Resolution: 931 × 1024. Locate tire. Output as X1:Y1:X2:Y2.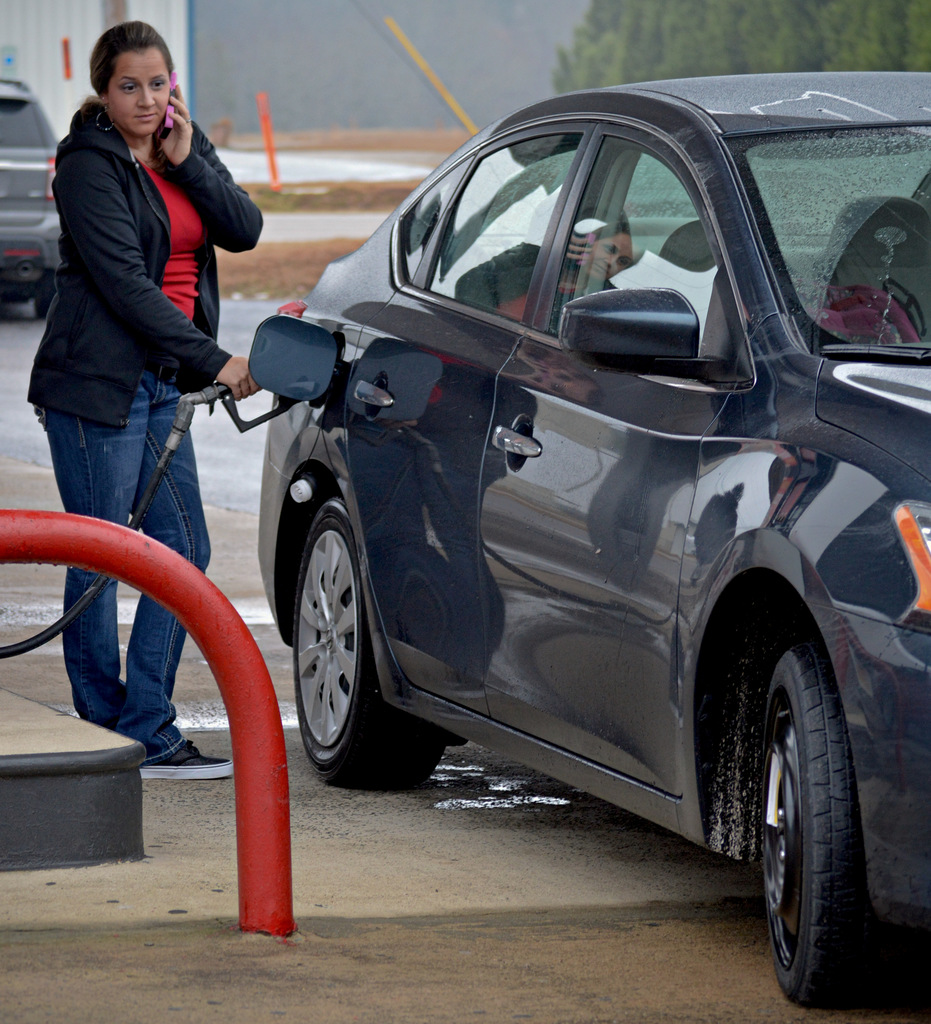
747:627:887:999.
